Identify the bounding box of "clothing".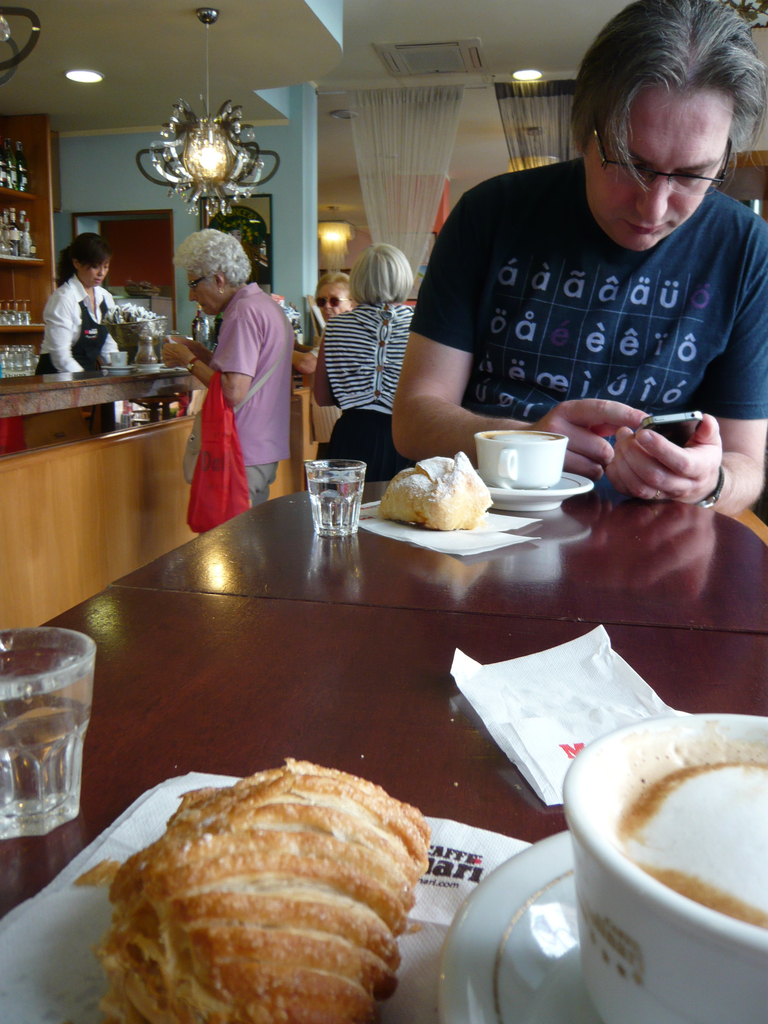
x1=207 y1=279 x2=295 y2=510.
